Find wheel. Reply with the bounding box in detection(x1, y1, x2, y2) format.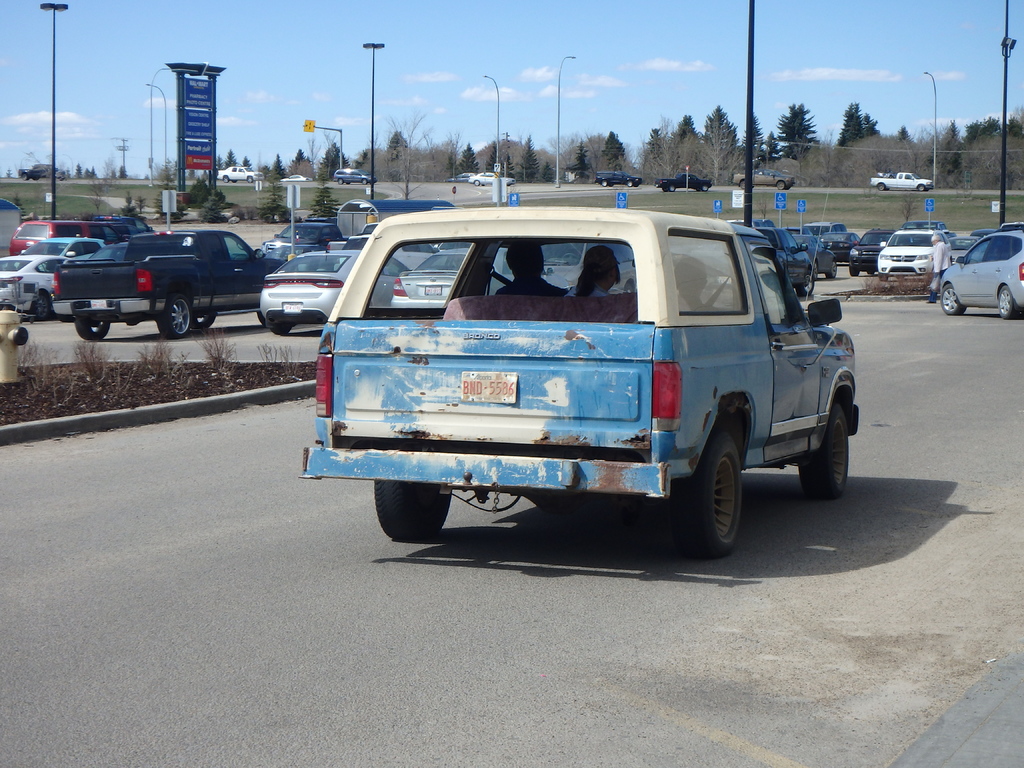
detection(812, 260, 818, 278).
